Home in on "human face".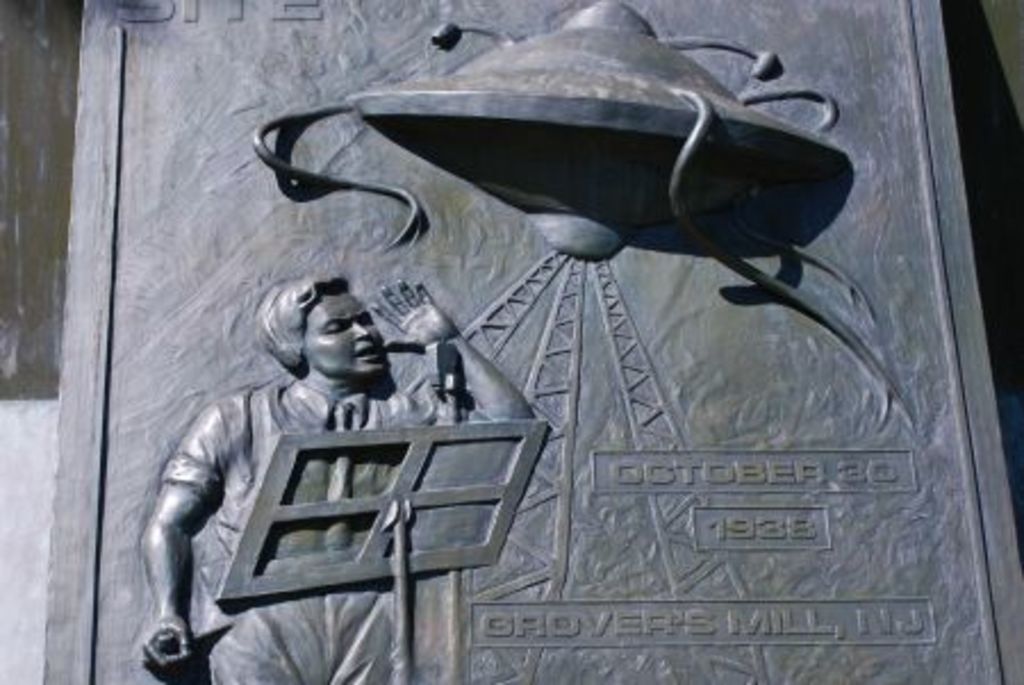
Homed in at x1=298, y1=291, x2=387, y2=378.
